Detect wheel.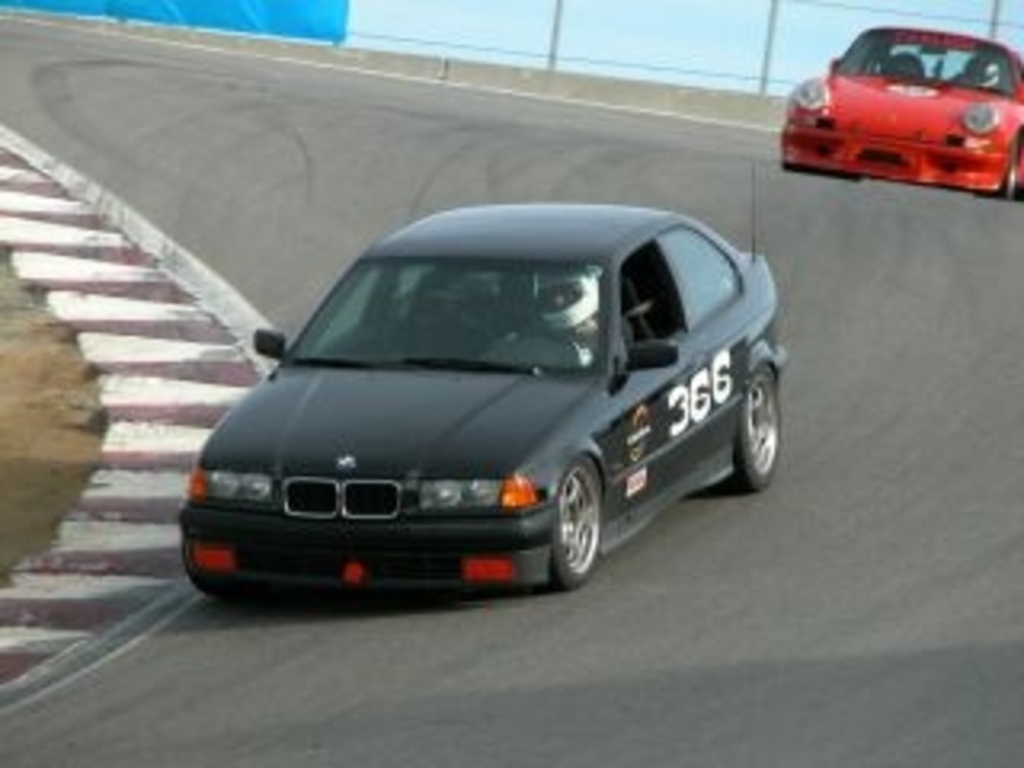
Detected at region(736, 365, 781, 480).
